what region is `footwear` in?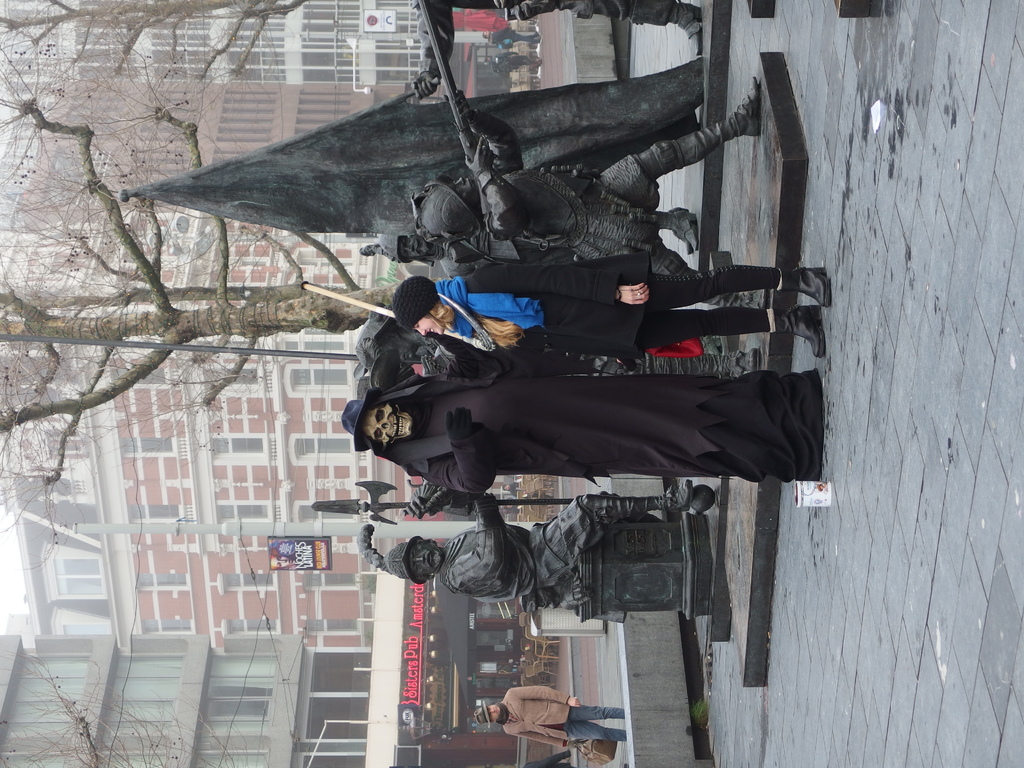
773:268:833:308.
